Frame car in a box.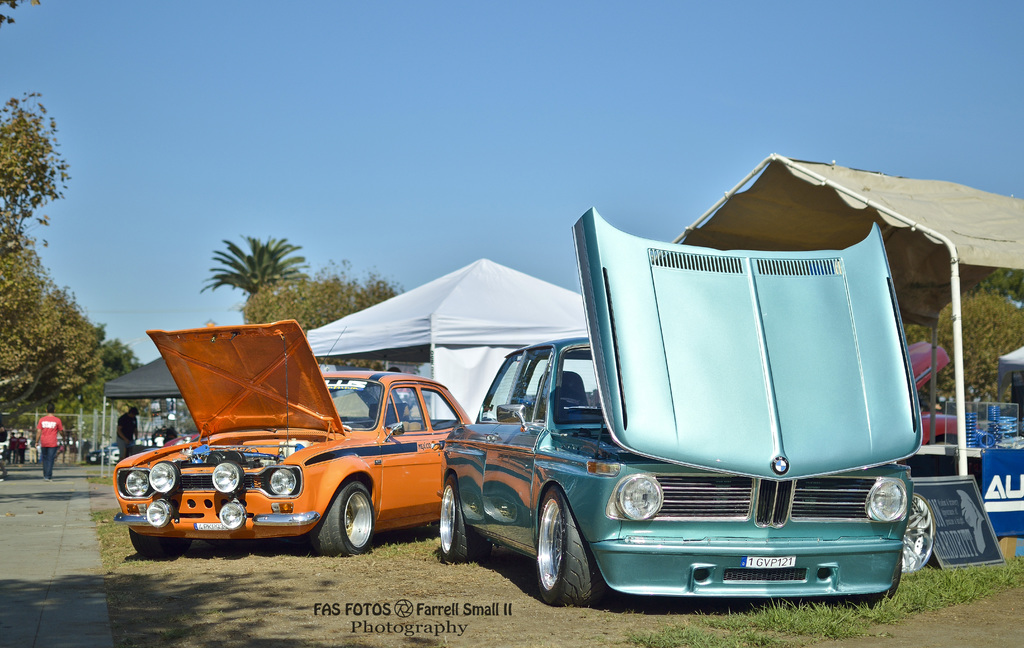
<box>442,204,924,608</box>.
